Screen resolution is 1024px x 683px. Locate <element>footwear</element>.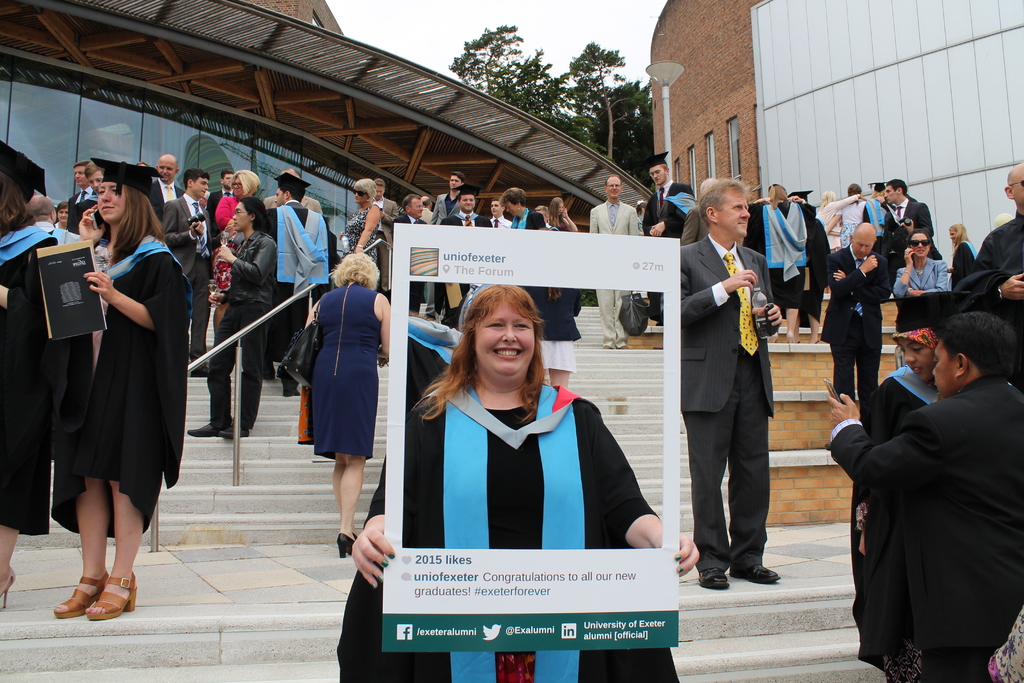
left=219, top=423, right=251, bottom=438.
